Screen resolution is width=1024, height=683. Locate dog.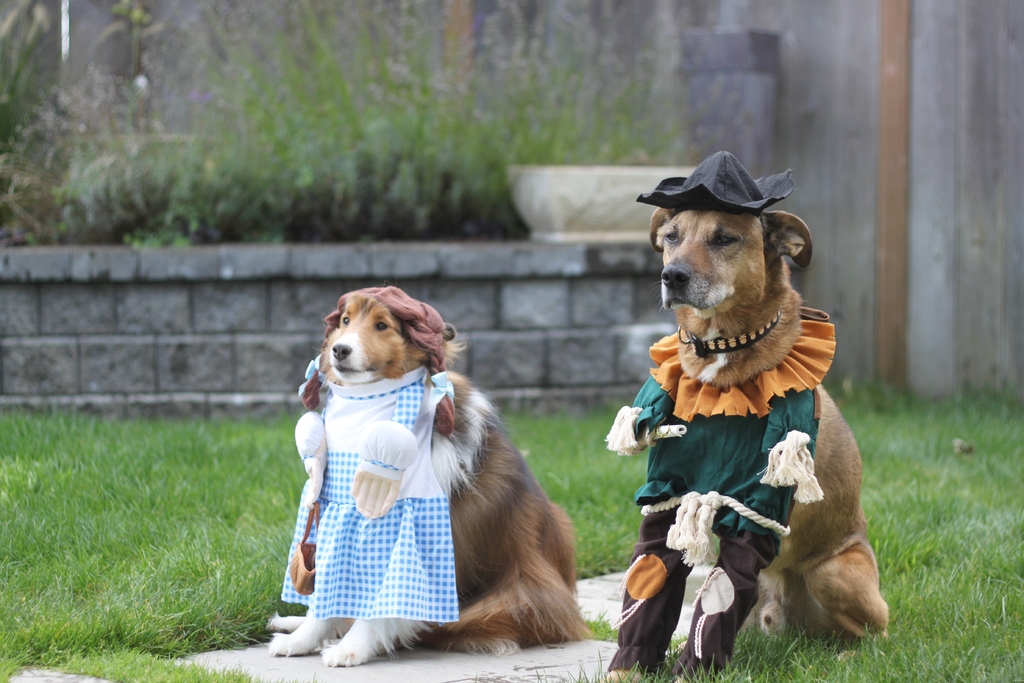
{"x1": 609, "y1": 150, "x2": 895, "y2": 682}.
